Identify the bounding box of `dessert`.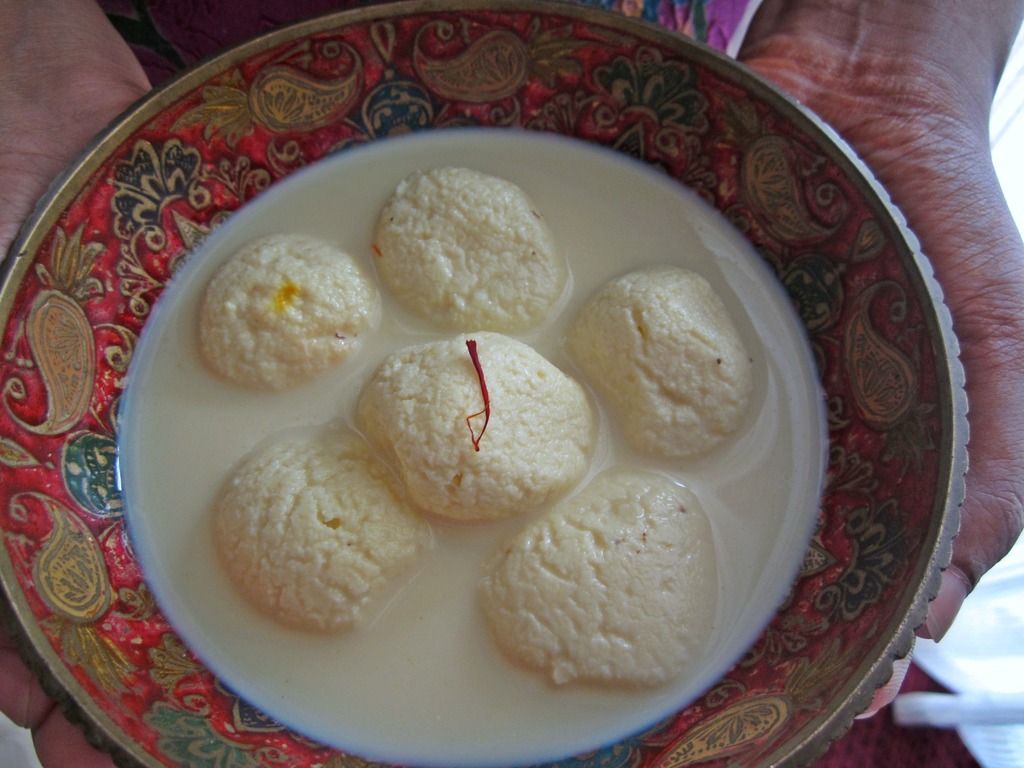
region(110, 124, 836, 767).
